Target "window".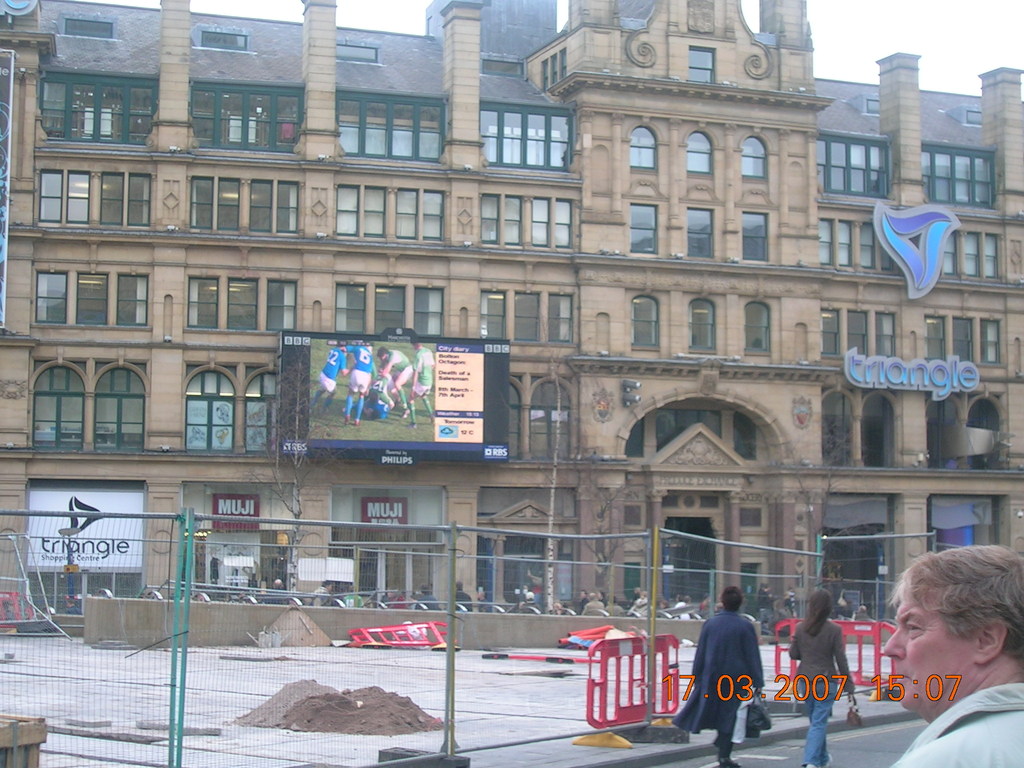
Target region: 188, 277, 221, 332.
